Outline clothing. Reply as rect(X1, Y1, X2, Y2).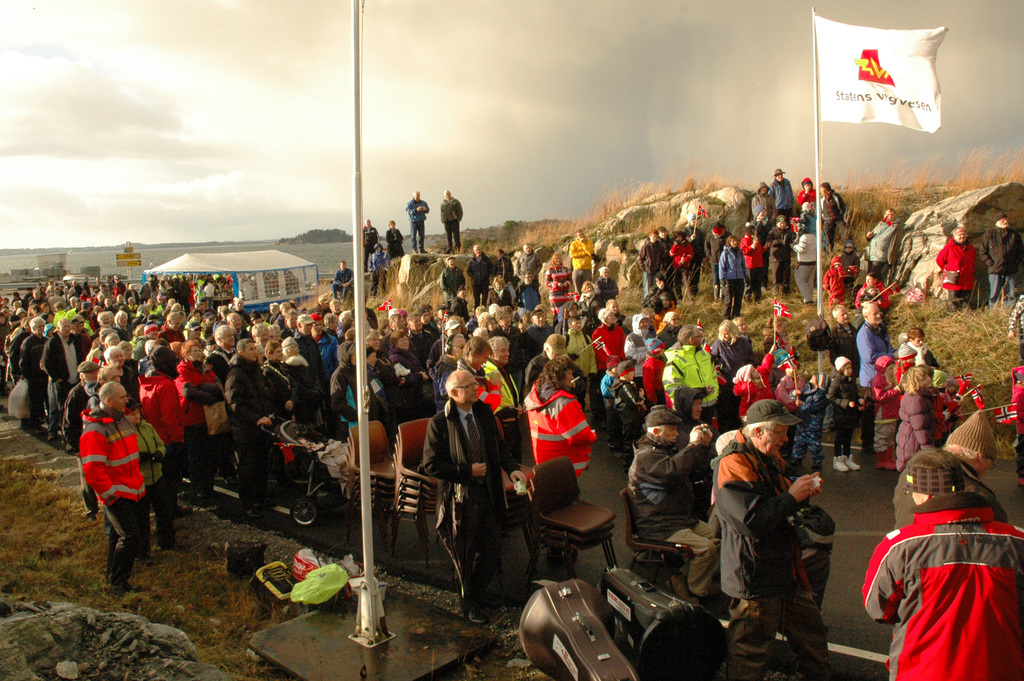
rect(882, 475, 1009, 675).
